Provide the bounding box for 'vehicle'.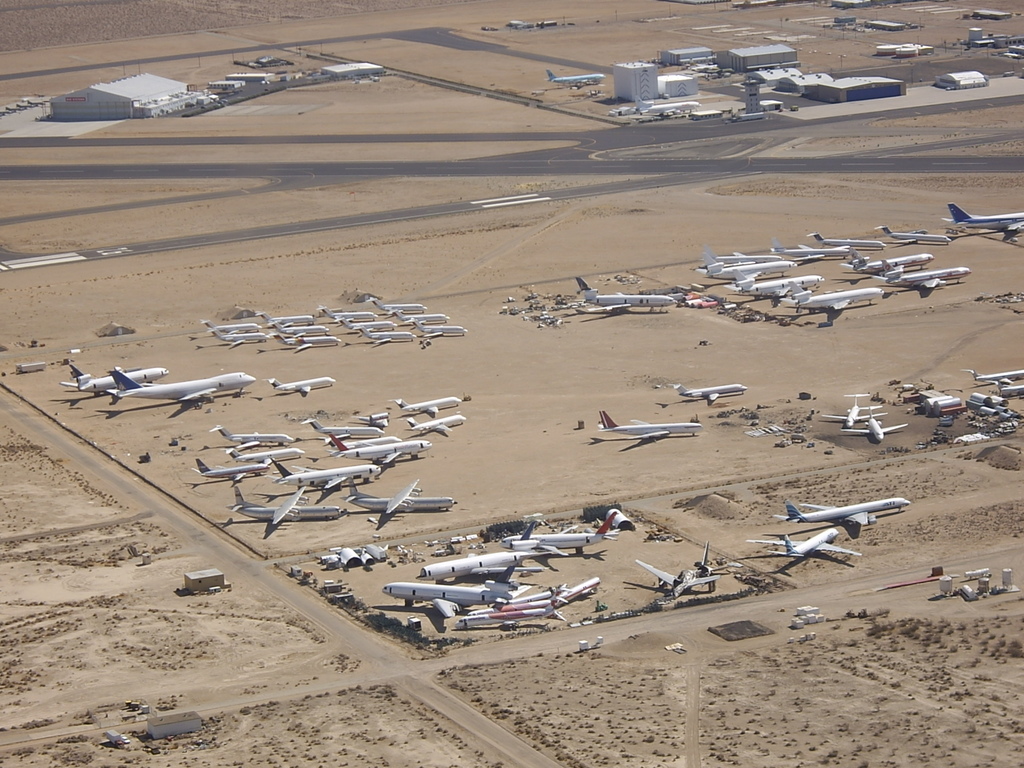
crop(189, 456, 270, 484).
